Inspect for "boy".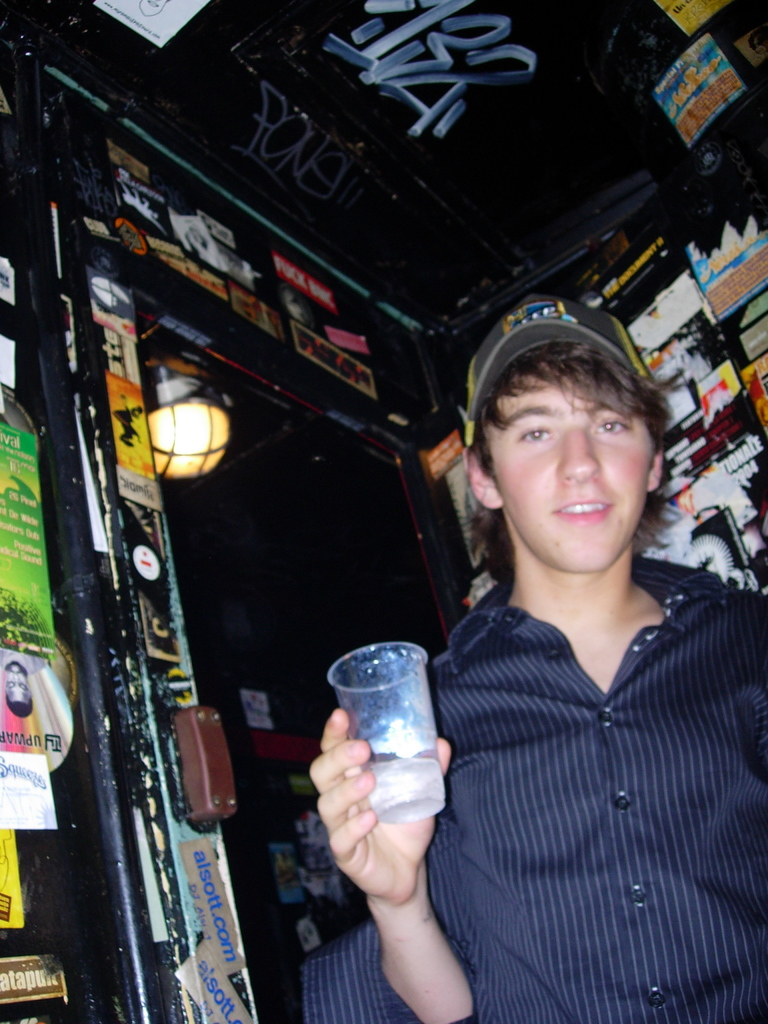
Inspection: bbox=[376, 278, 723, 995].
